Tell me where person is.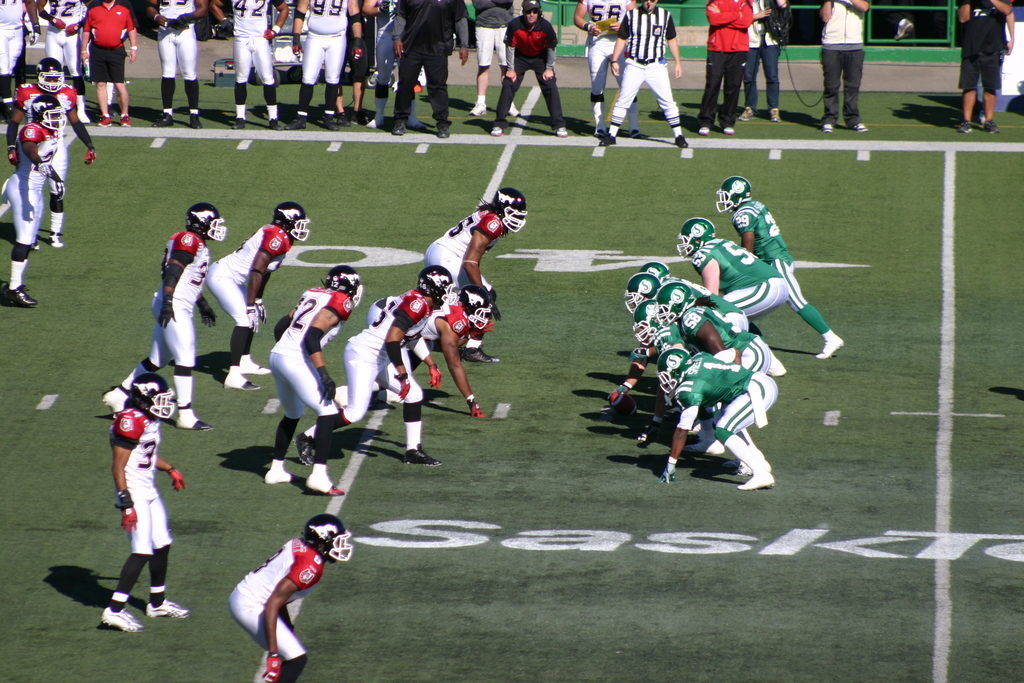
person is at pyautogui.locateOnScreen(490, 0, 573, 136).
